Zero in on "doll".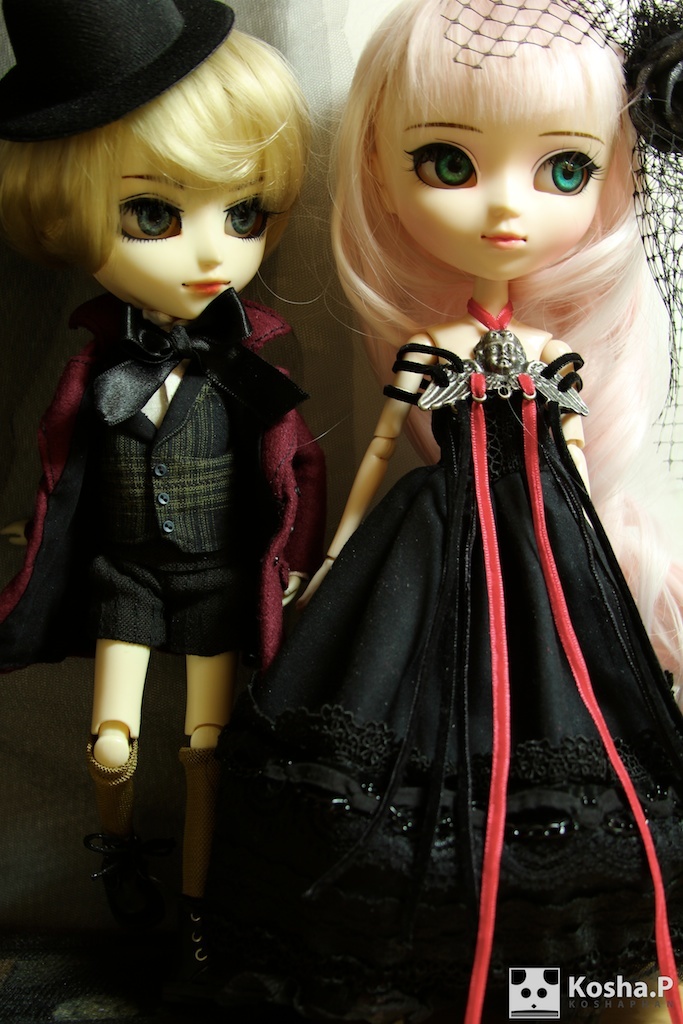
Zeroed in: BBox(0, 0, 327, 1016).
